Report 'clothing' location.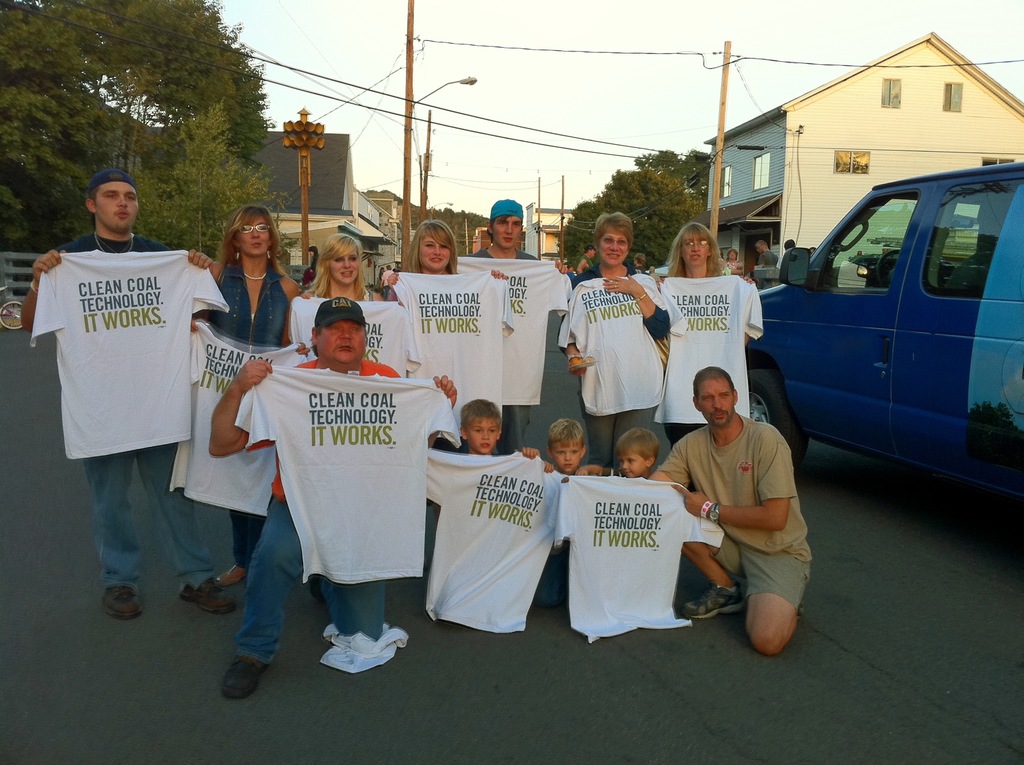
Report: [x1=234, y1=355, x2=410, y2=664].
